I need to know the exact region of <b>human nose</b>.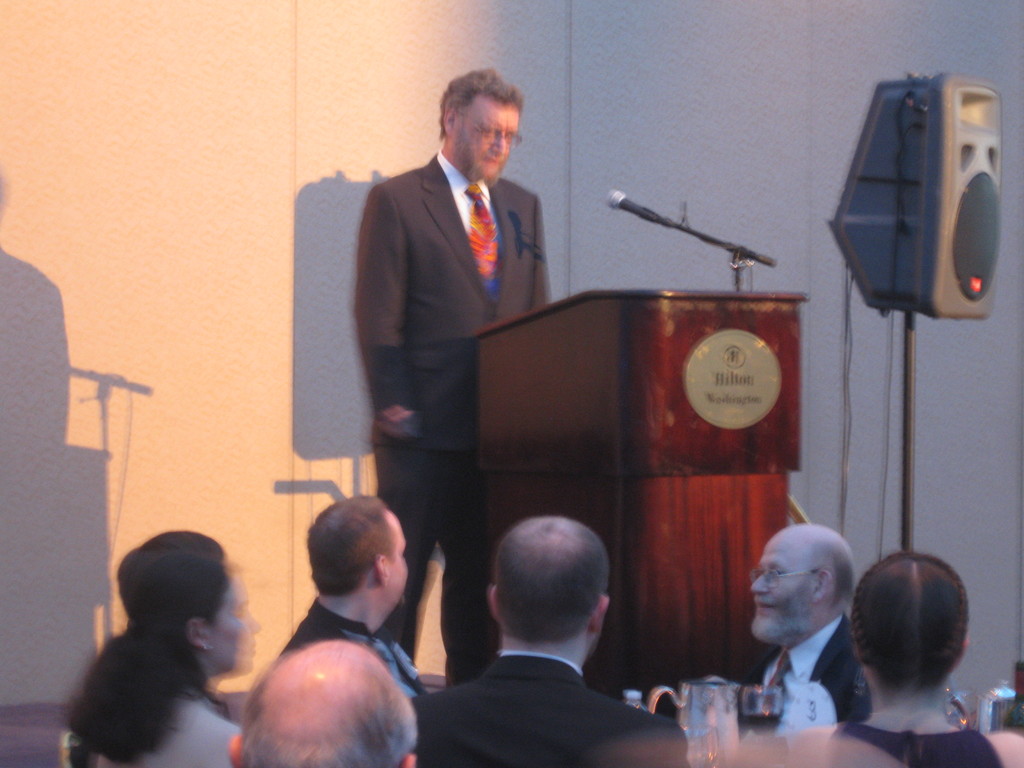
Region: (x1=492, y1=133, x2=506, y2=156).
